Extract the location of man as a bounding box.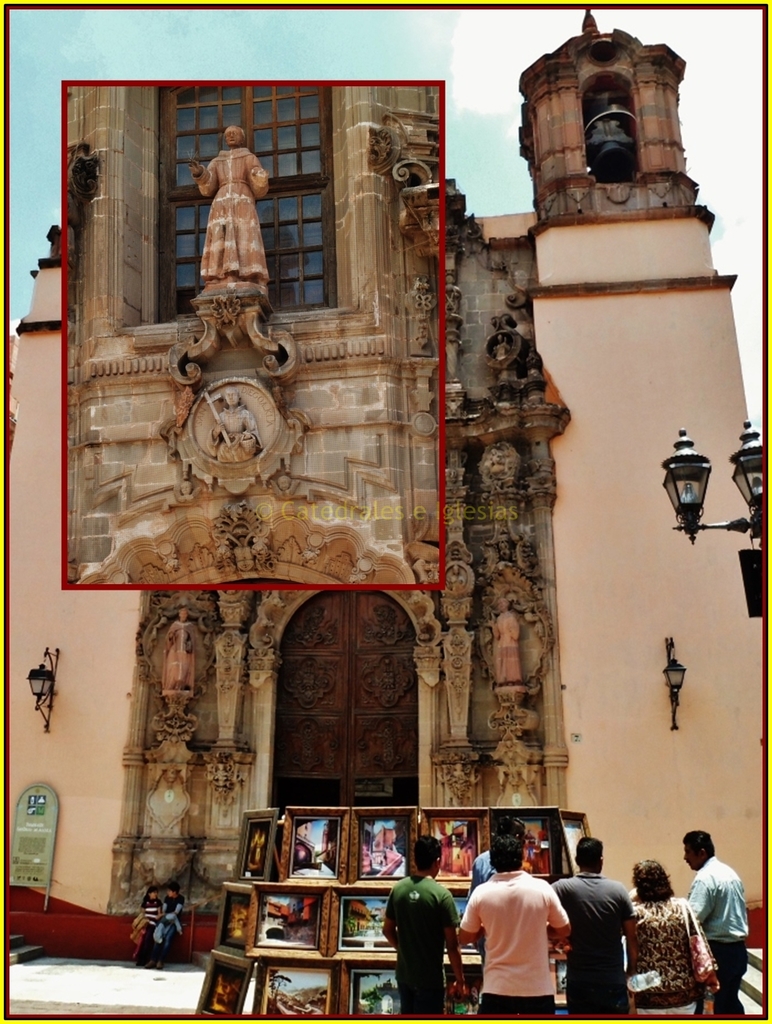
[left=464, top=832, right=572, bottom=1011].
